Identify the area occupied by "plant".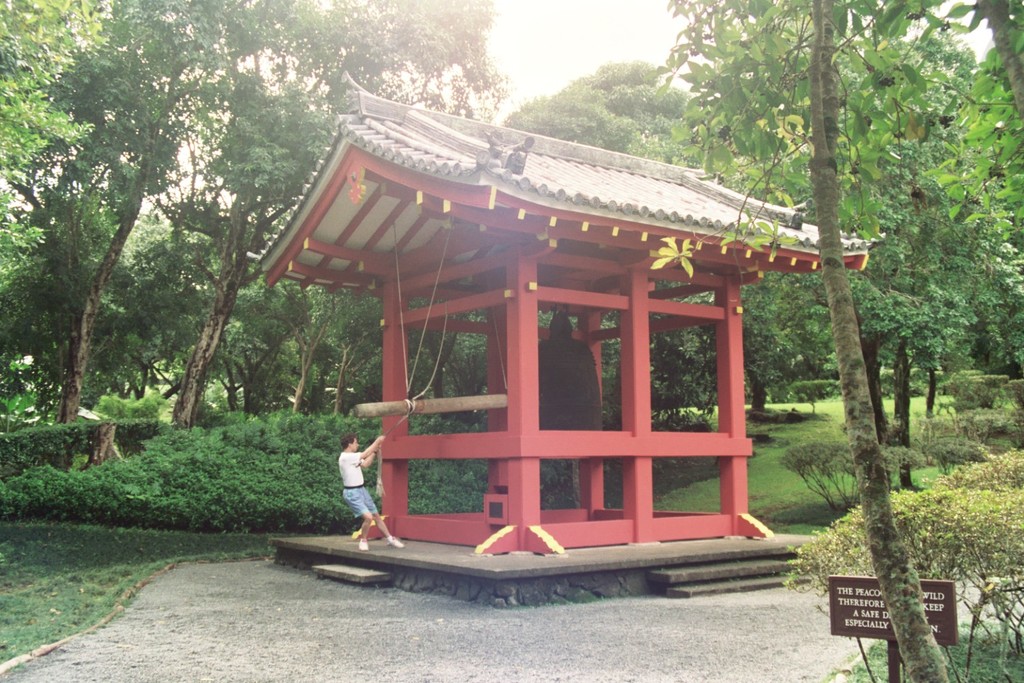
Area: (95,389,169,443).
